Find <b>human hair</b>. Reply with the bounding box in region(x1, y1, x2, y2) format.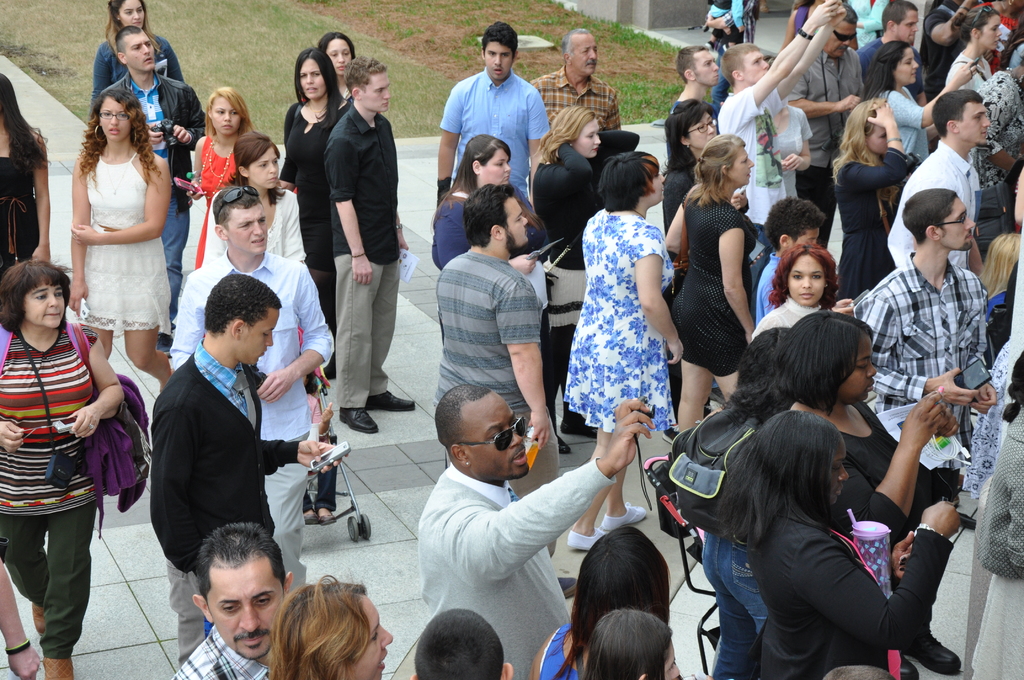
region(483, 22, 520, 62).
